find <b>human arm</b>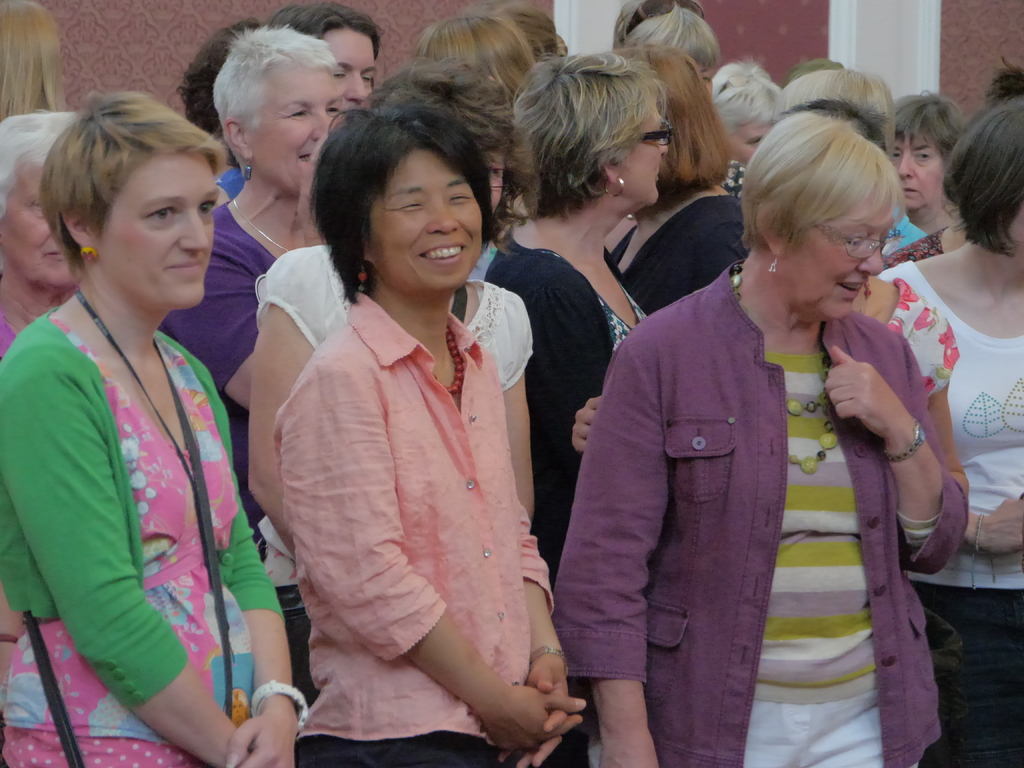
488 347 584 767
